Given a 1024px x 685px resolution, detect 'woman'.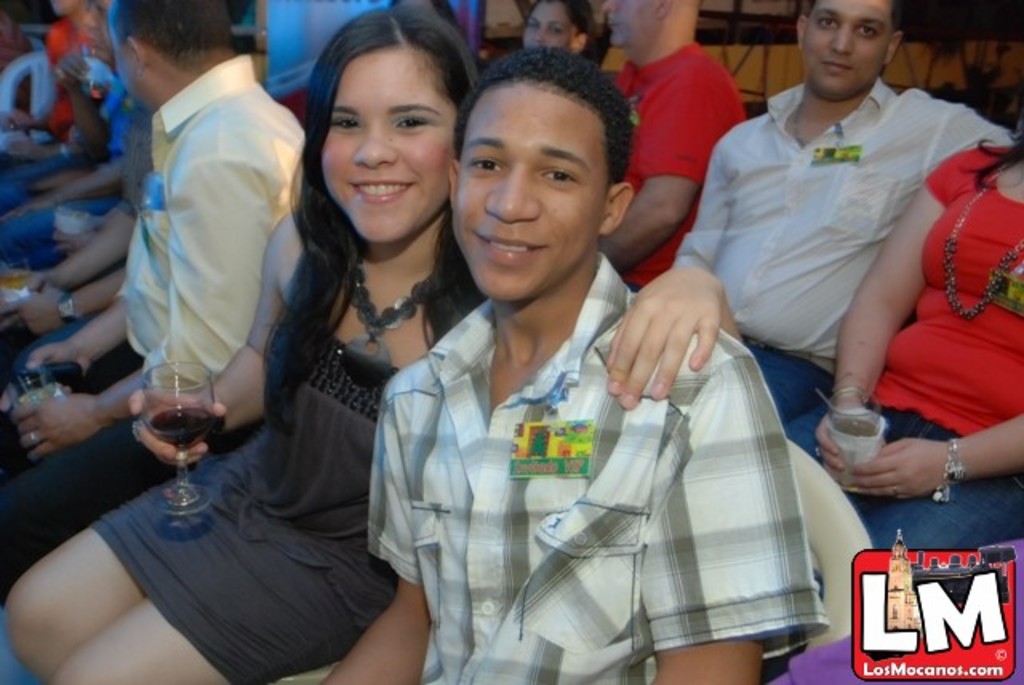
Rect(523, 0, 592, 53).
